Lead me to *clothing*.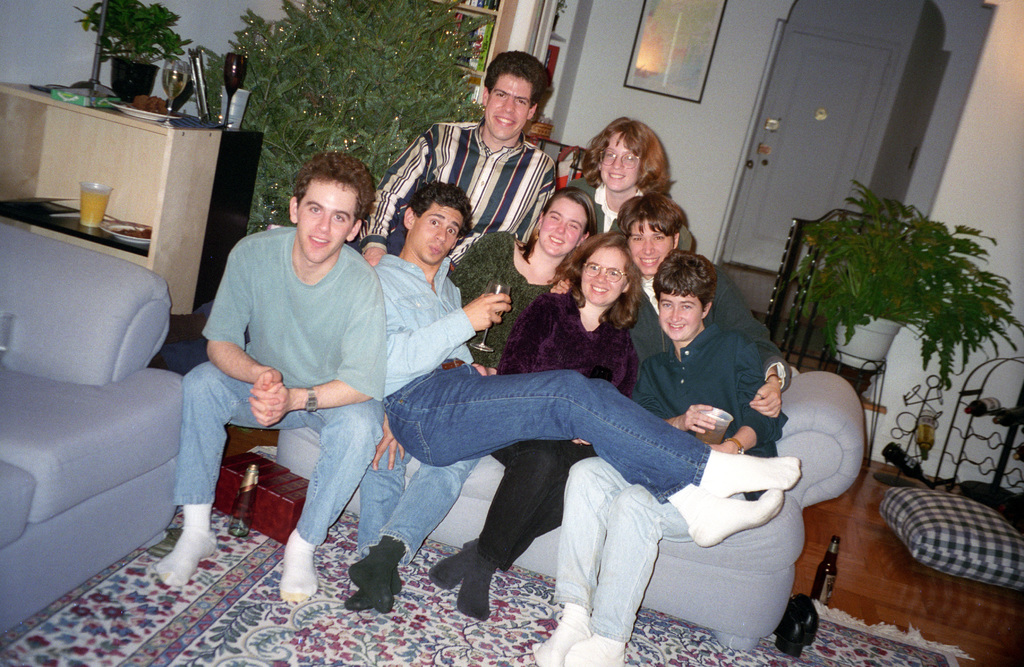
Lead to (175, 228, 383, 546).
